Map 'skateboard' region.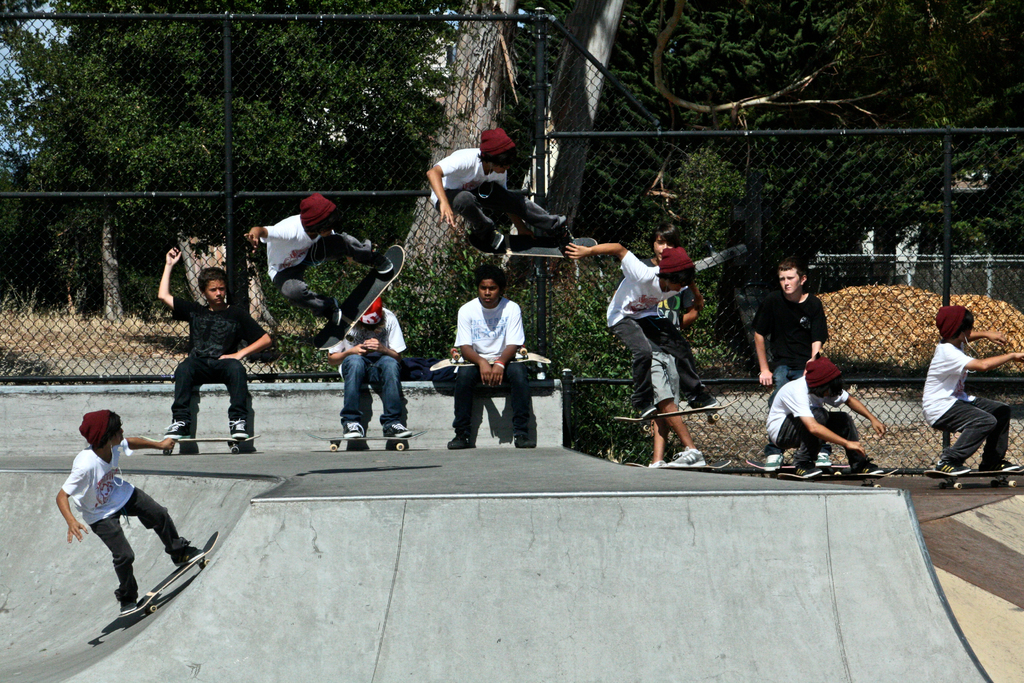
Mapped to x1=68, y1=506, x2=216, y2=637.
